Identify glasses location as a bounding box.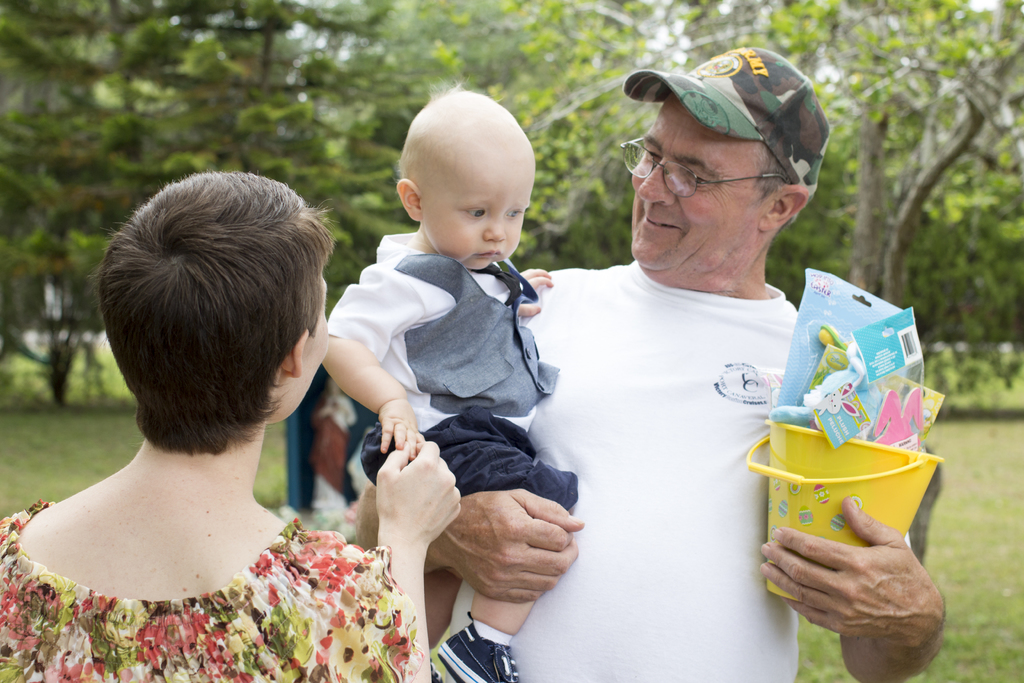
630,145,770,195.
